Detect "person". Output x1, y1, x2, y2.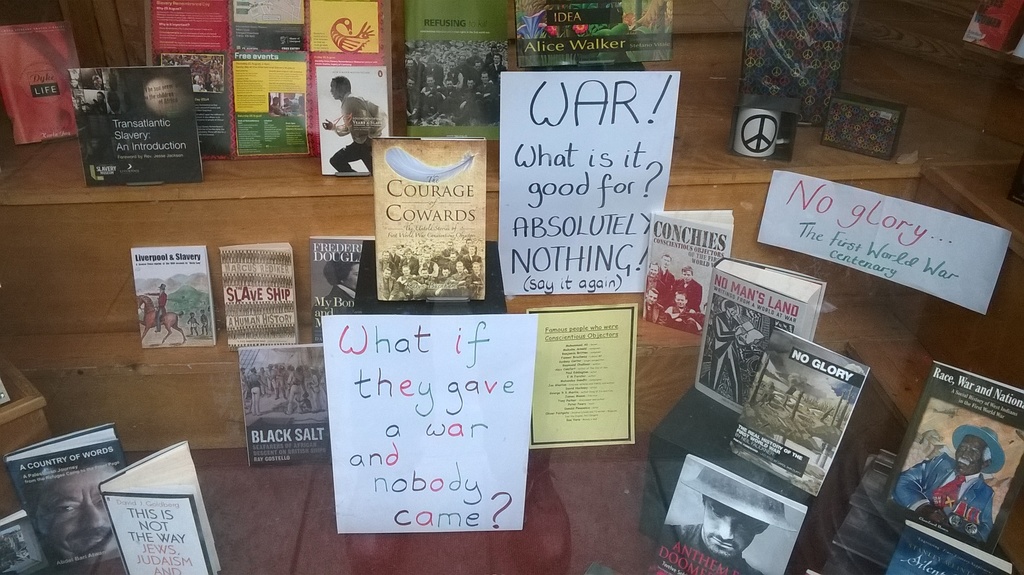
188, 314, 200, 335.
